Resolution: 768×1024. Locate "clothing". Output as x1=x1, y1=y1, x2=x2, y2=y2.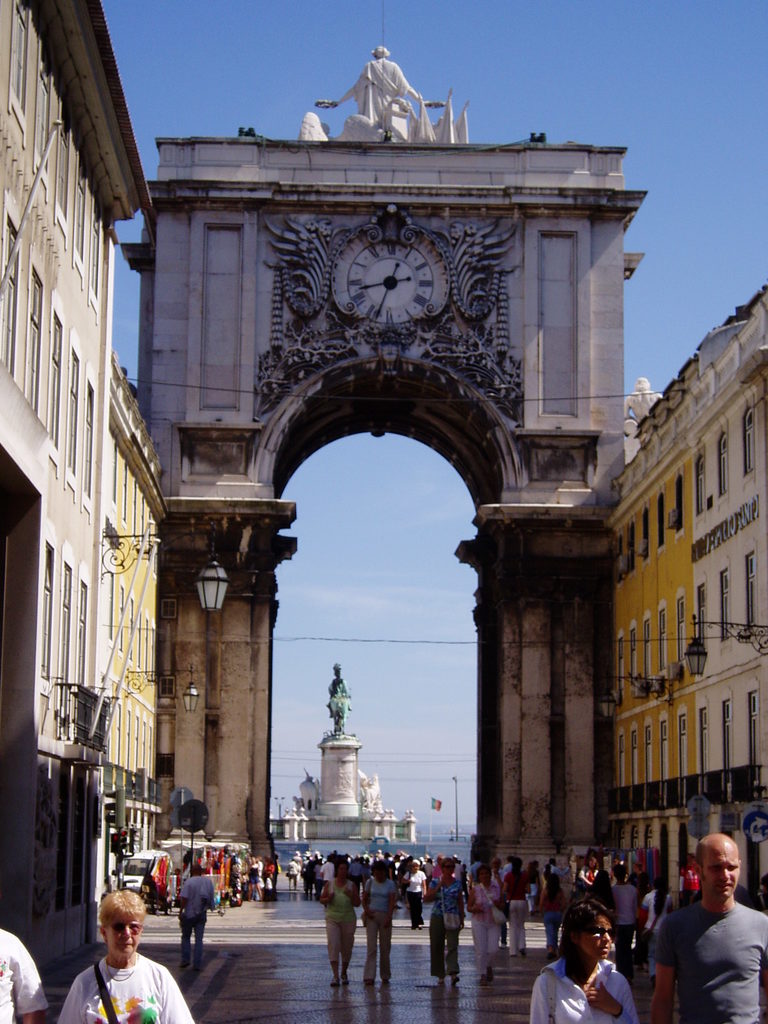
x1=430, y1=875, x2=463, y2=975.
